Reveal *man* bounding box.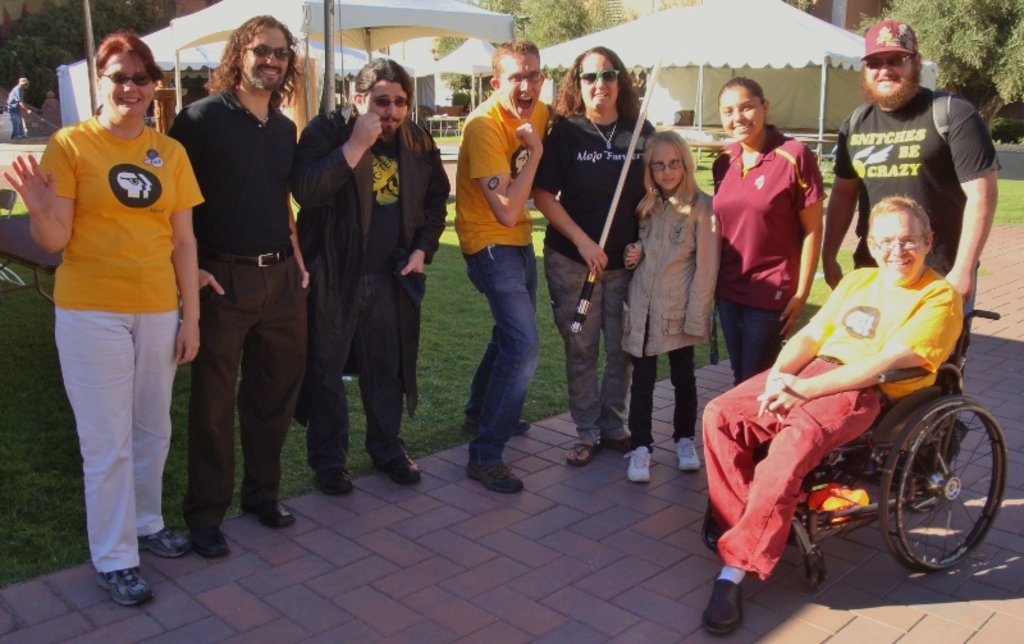
Revealed: rect(160, 10, 316, 562).
